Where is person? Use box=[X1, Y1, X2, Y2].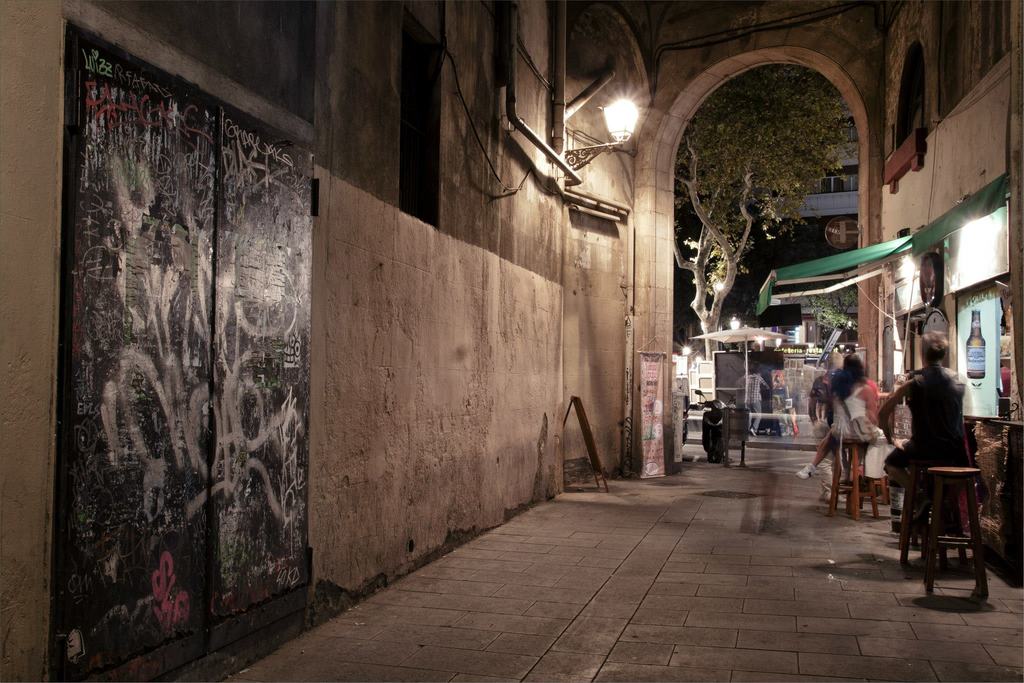
box=[826, 353, 897, 483].
